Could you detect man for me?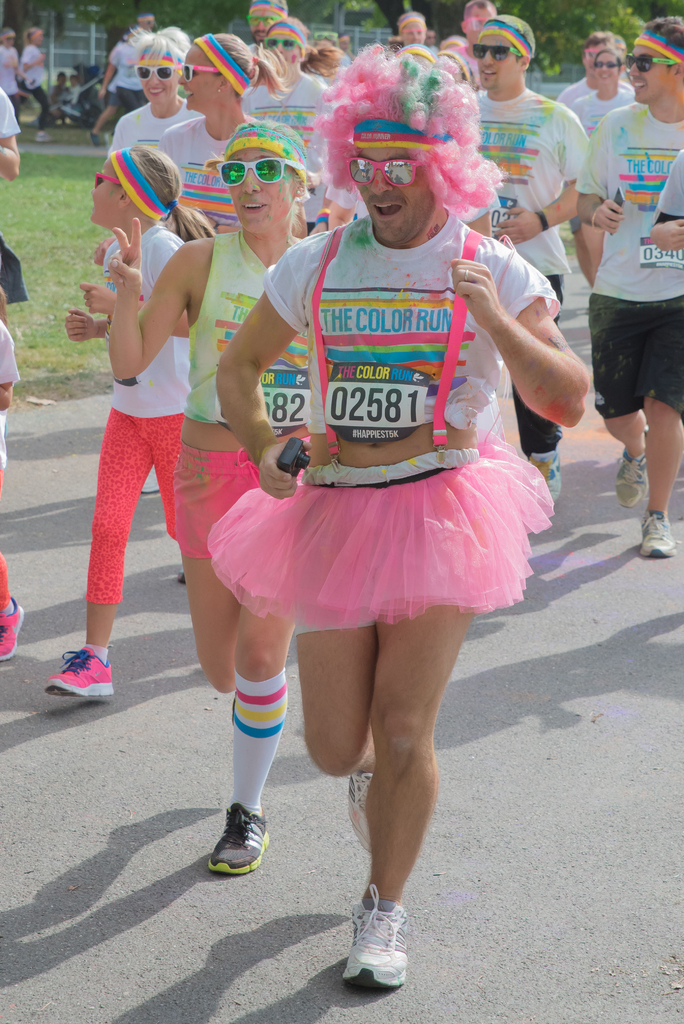
Detection result: rect(214, 65, 585, 988).
